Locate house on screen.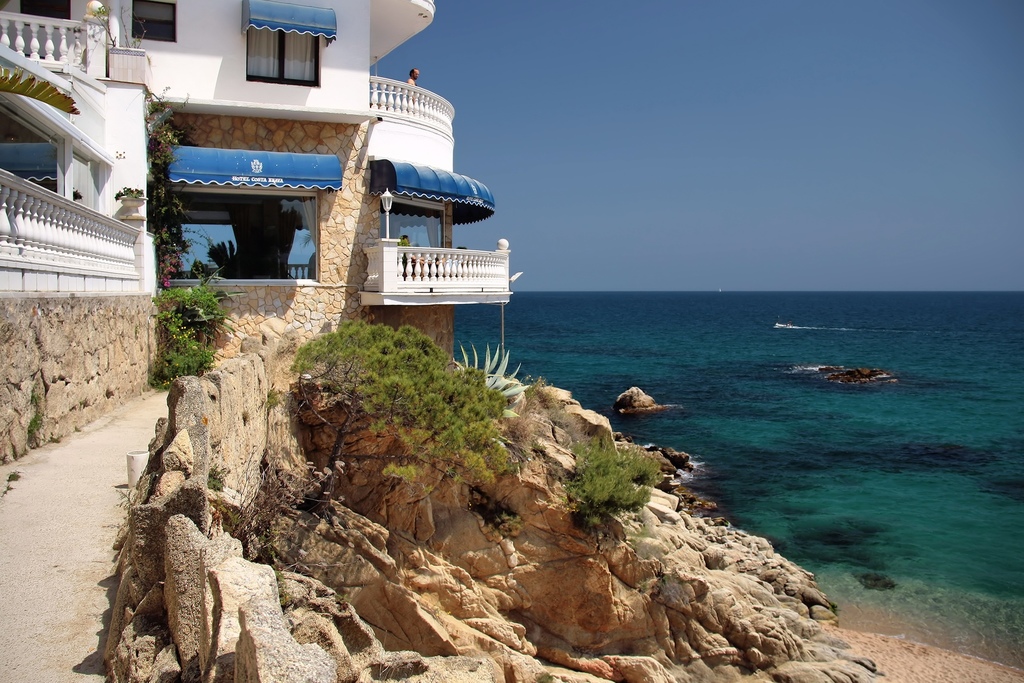
On screen at 0, 0, 511, 469.
